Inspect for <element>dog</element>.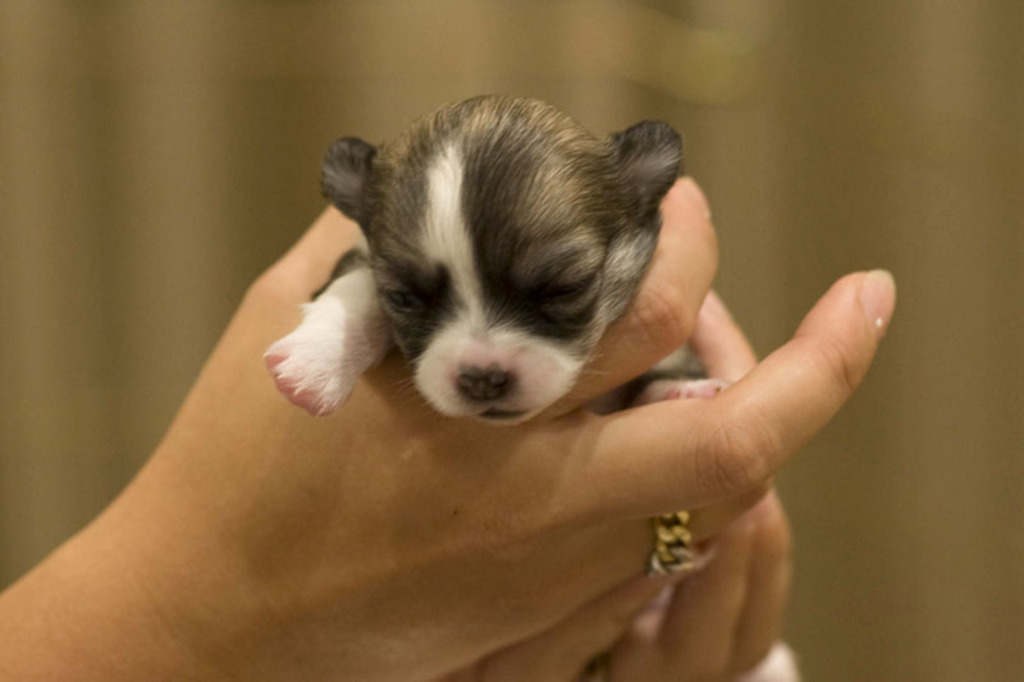
Inspection: <bbox>262, 96, 797, 681</bbox>.
